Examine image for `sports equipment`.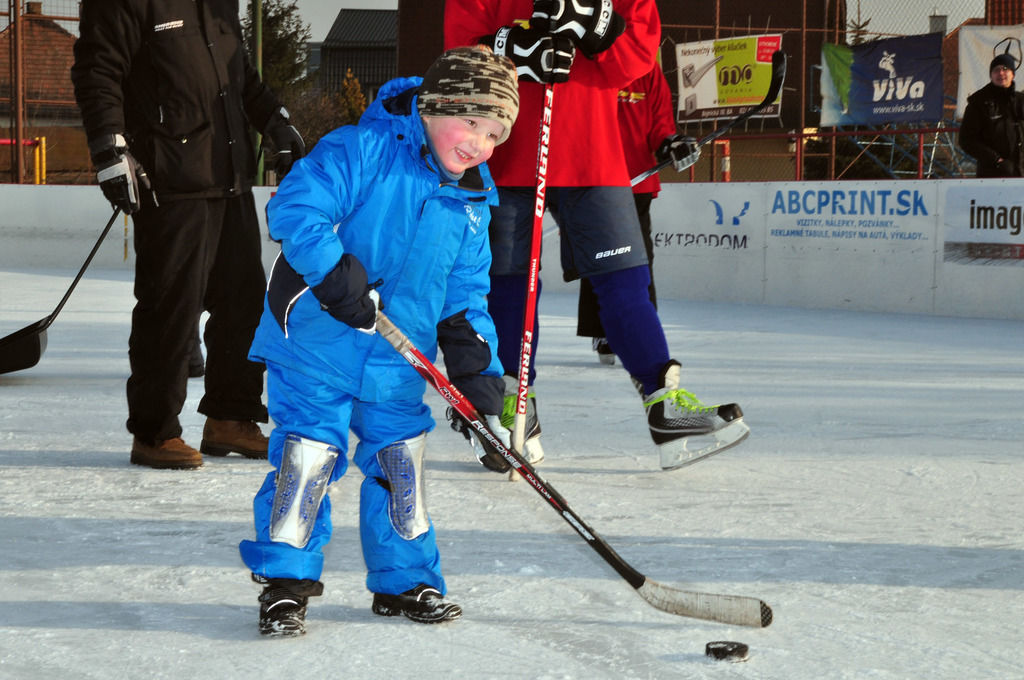
Examination result: <bbox>632, 49, 788, 187</bbox>.
